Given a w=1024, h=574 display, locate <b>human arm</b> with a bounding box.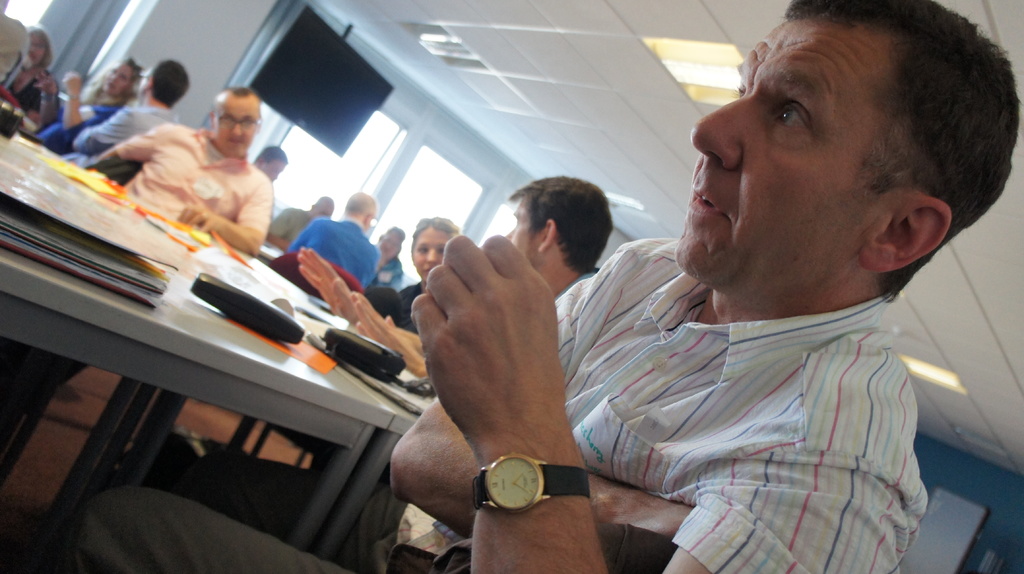
Located: box=[173, 183, 273, 257].
